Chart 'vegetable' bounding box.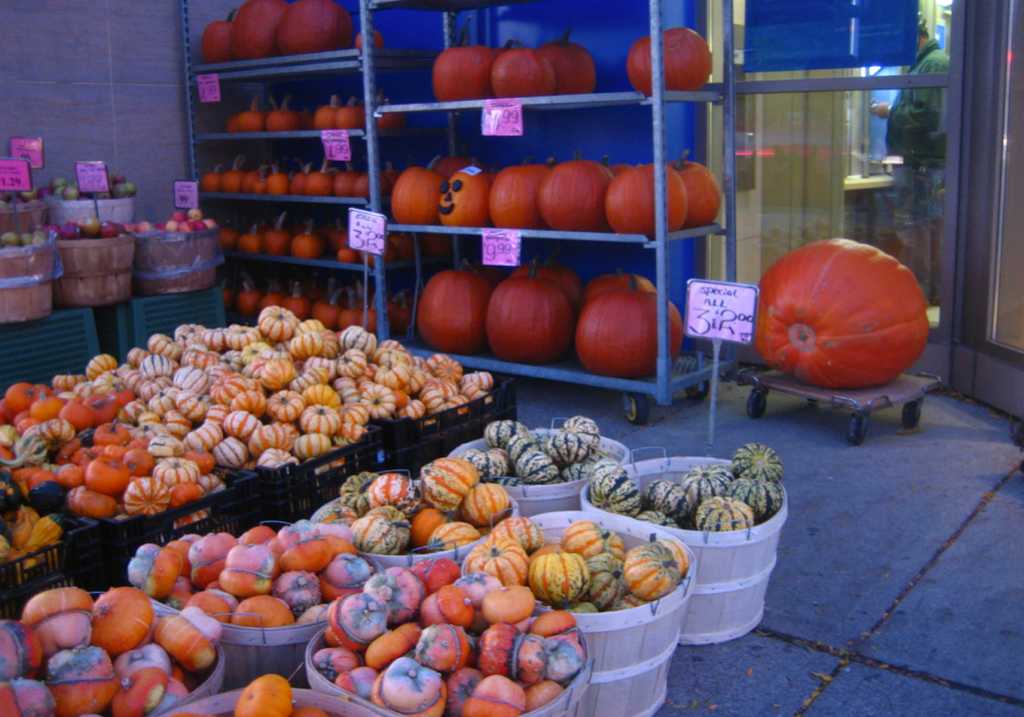
Charted: [x1=280, y1=522, x2=339, y2=576].
